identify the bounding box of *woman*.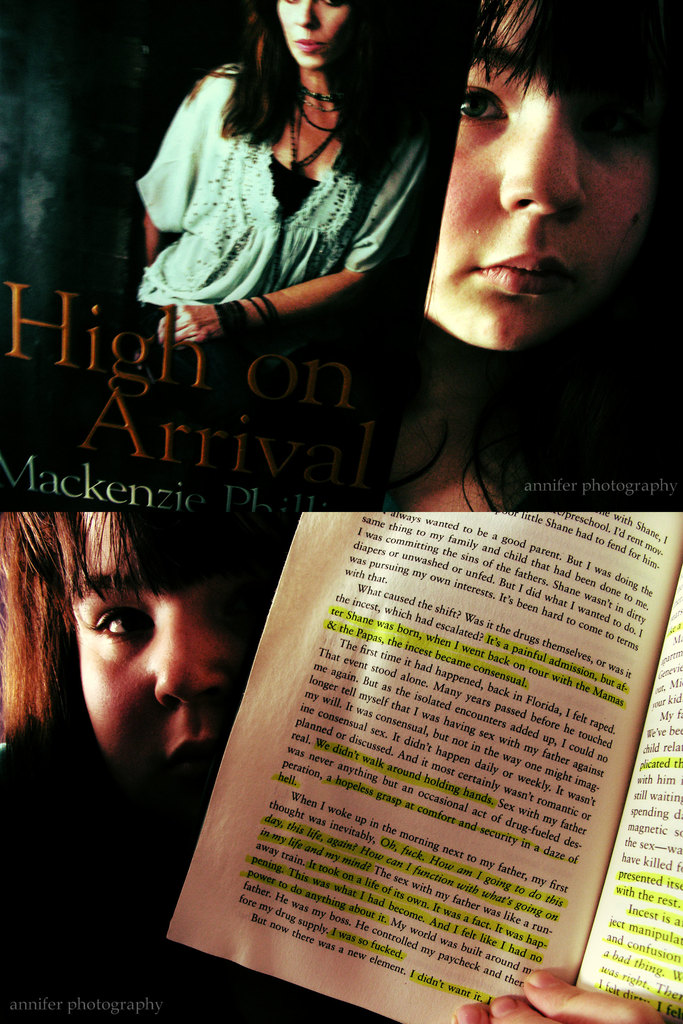
x1=0, y1=506, x2=316, y2=908.
